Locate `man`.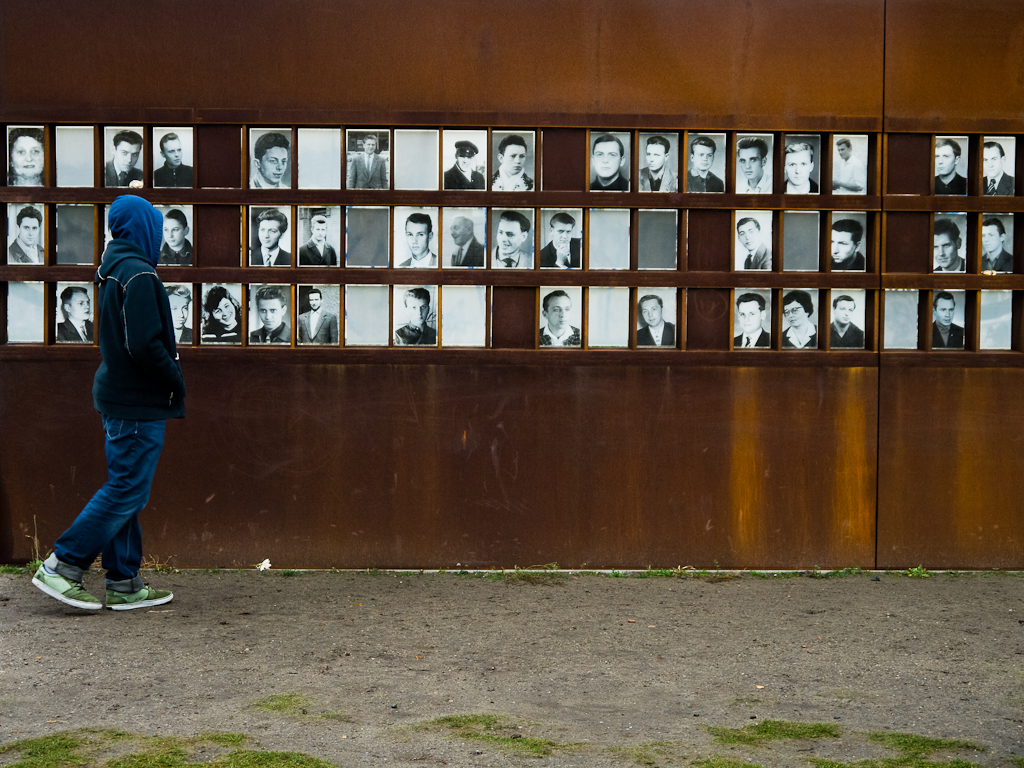
Bounding box: crop(250, 206, 297, 265).
